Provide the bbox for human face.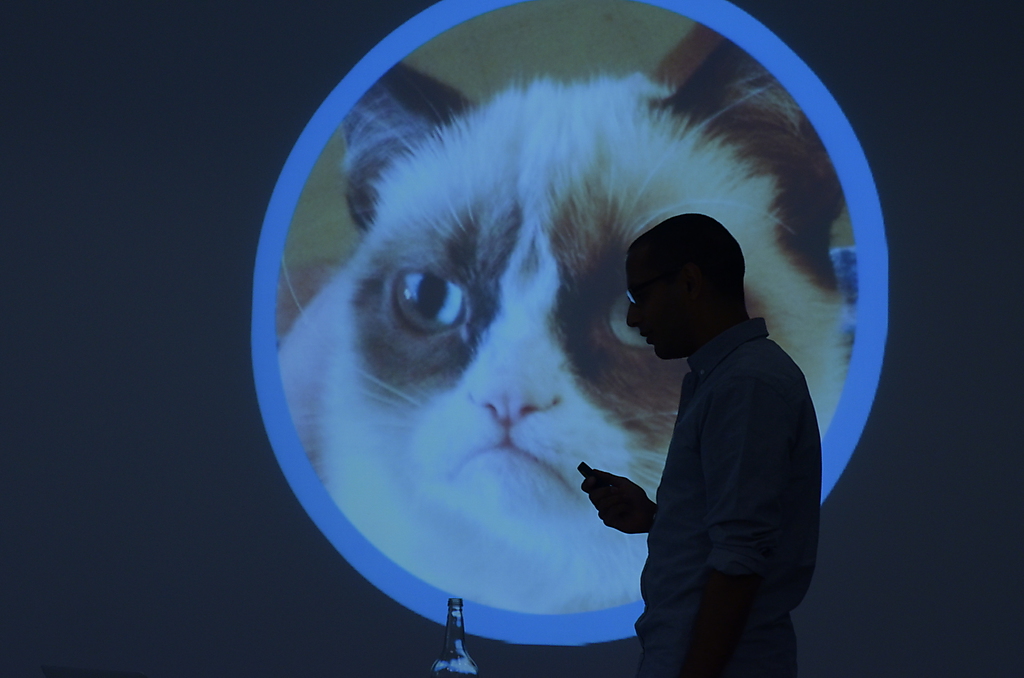
(621, 260, 674, 360).
